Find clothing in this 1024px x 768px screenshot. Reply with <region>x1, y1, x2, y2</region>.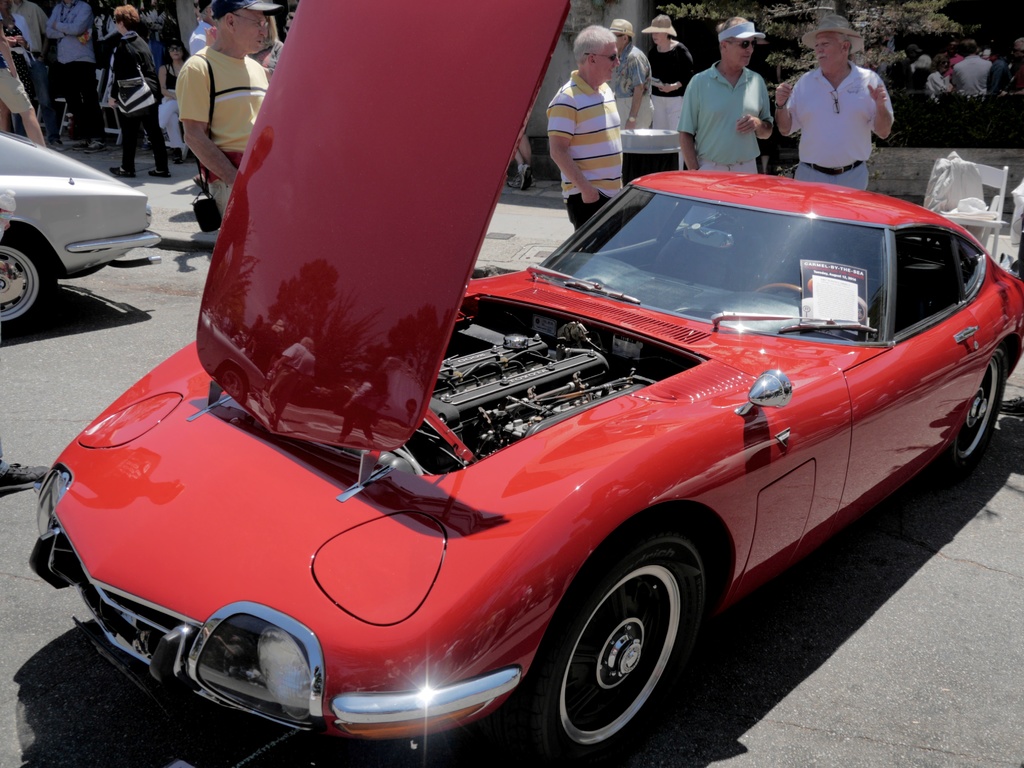
<region>926, 71, 948, 101</region>.
